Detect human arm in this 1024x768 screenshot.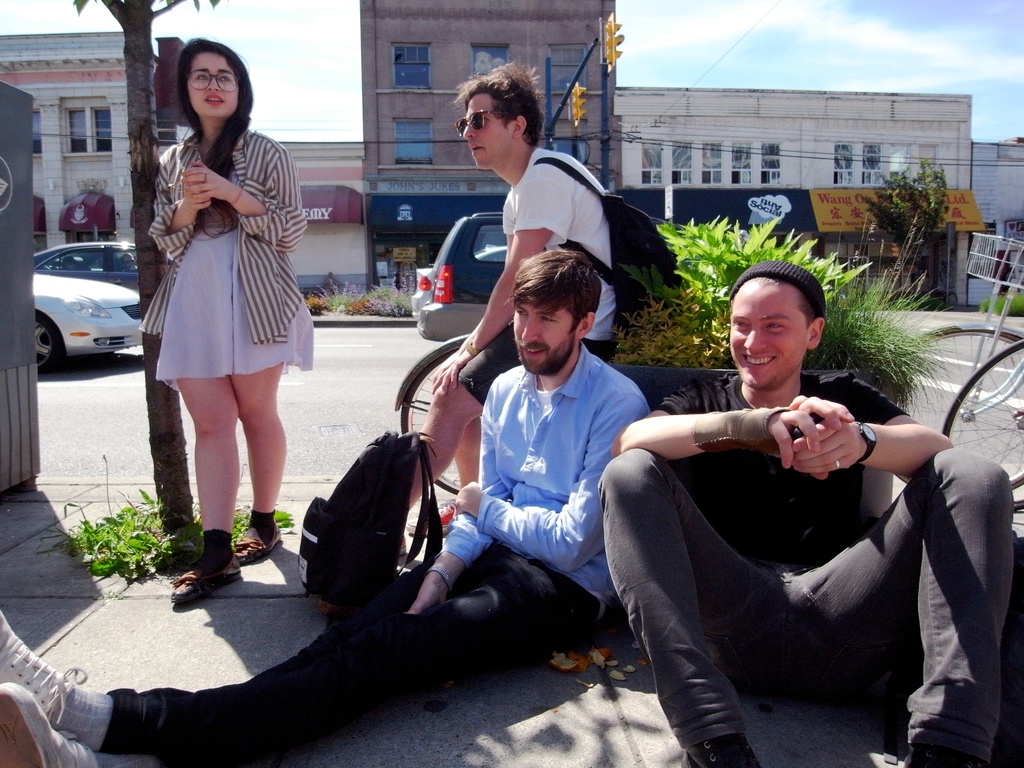
Detection: crop(422, 213, 509, 386).
